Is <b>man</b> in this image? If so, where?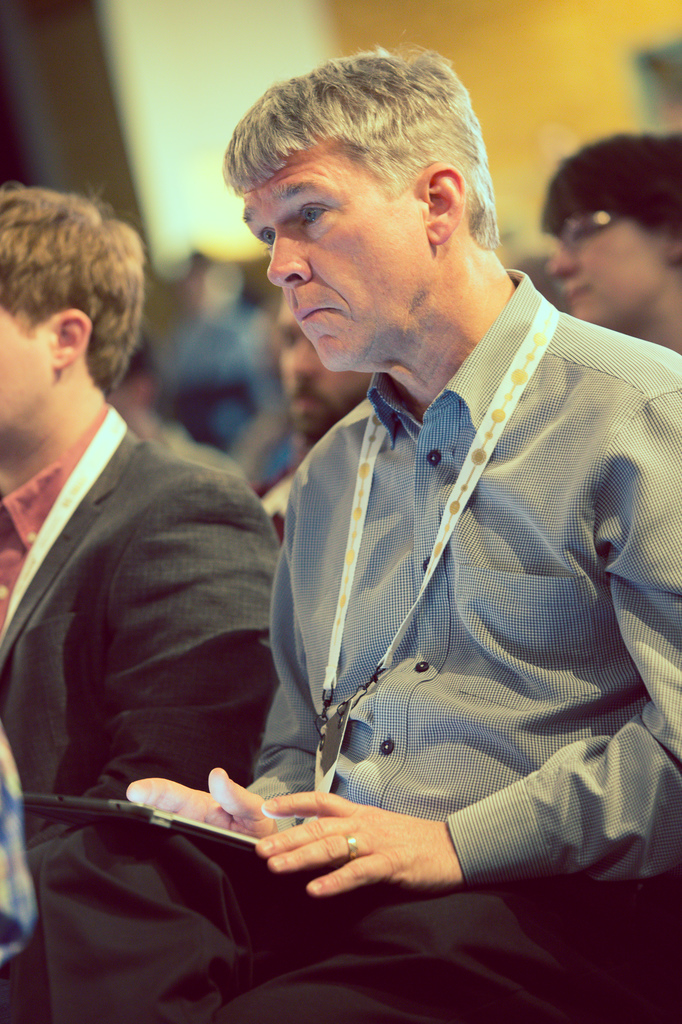
Yes, at crop(43, 46, 681, 1023).
